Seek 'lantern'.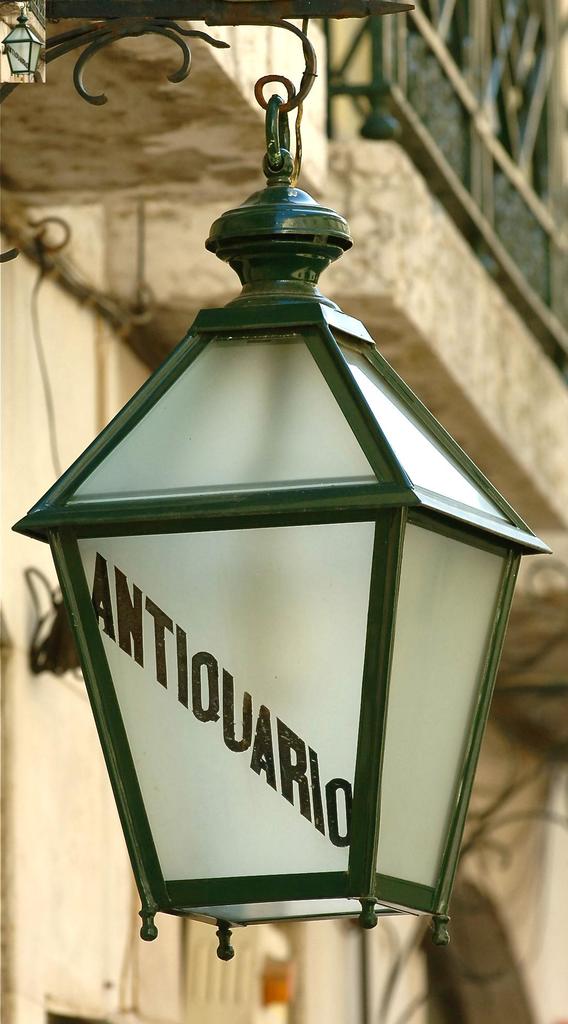
(x1=13, y1=101, x2=550, y2=961).
